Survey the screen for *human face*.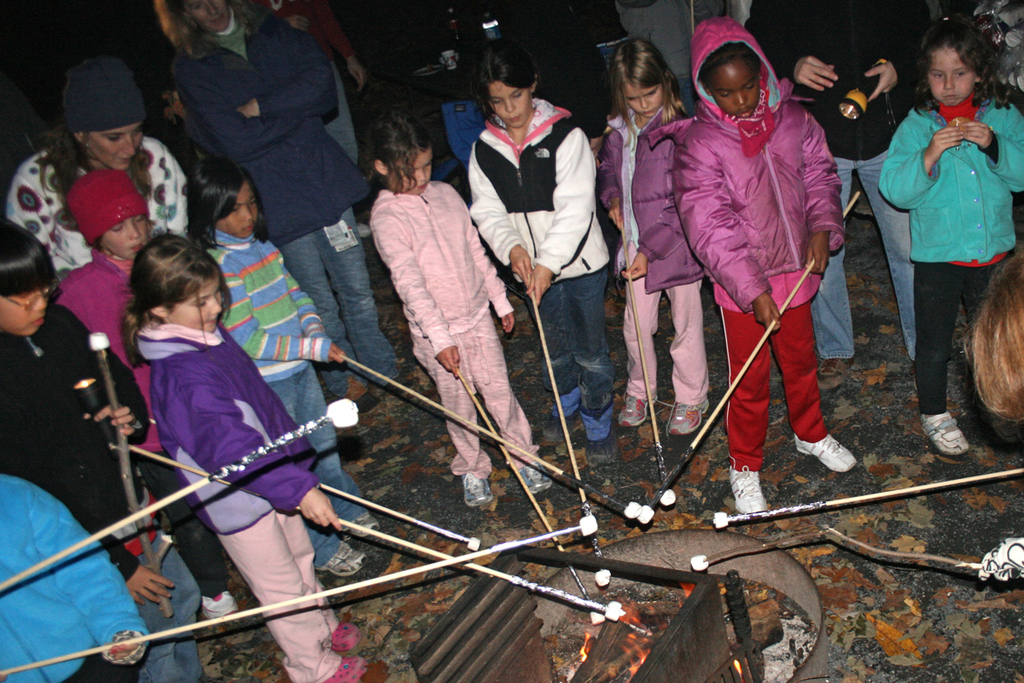
Survey found: 187, 0, 229, 32.
